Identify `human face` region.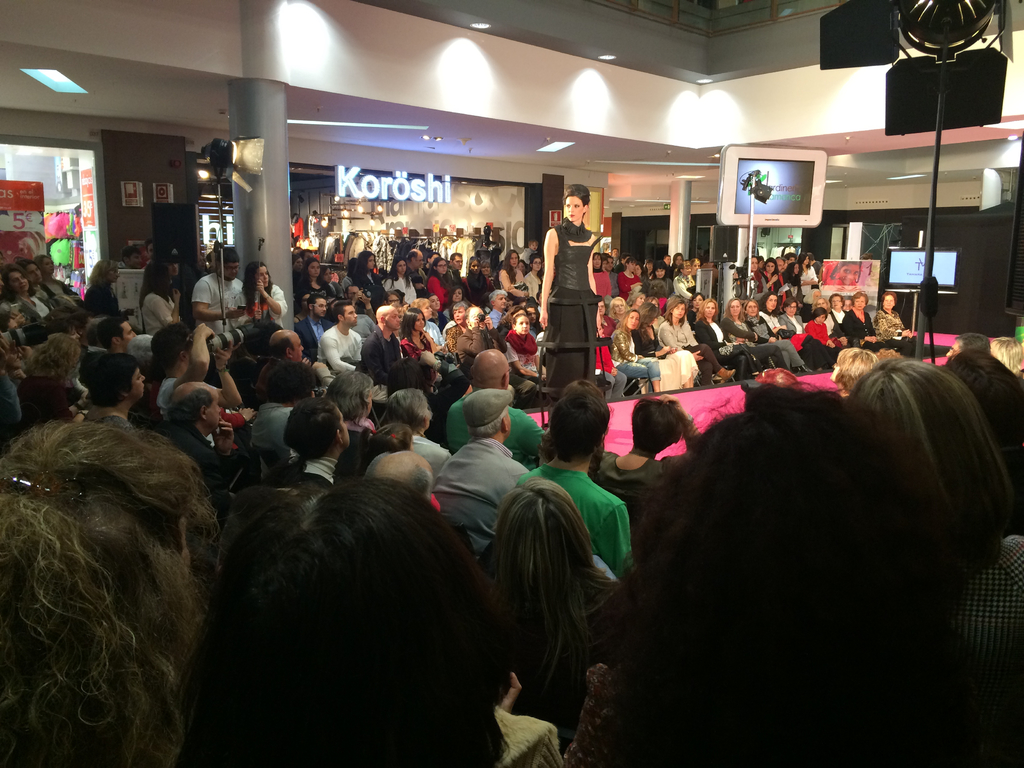
Region: 475 264 480 266.
